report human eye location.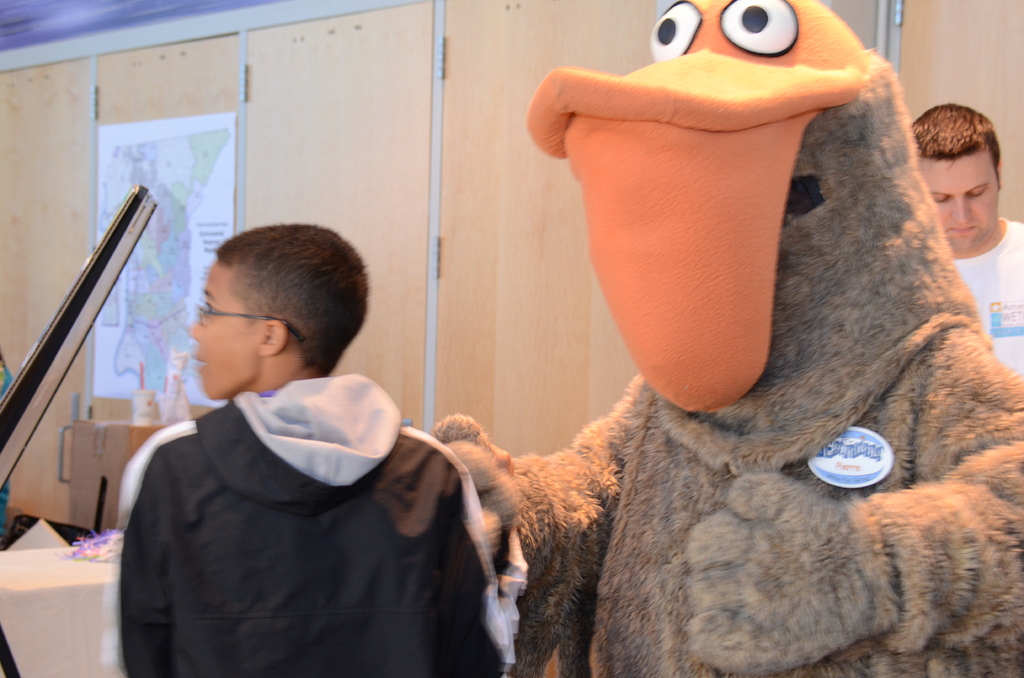
Report: (204,296,220,324).
